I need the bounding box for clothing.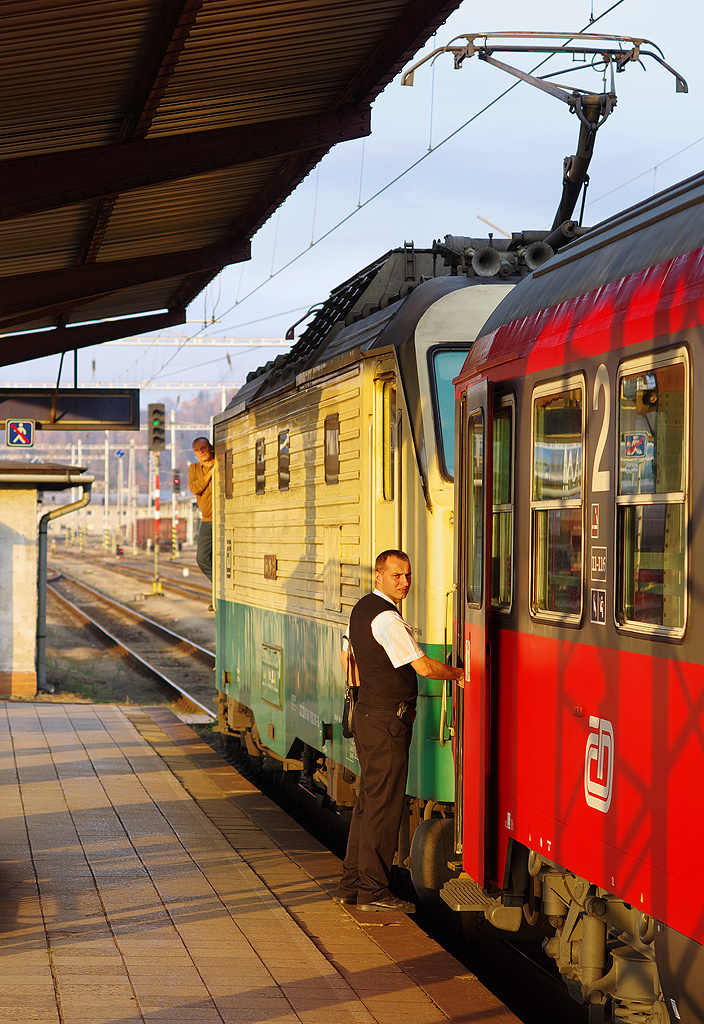
Here it is: box(189, 454, 217, 581).
